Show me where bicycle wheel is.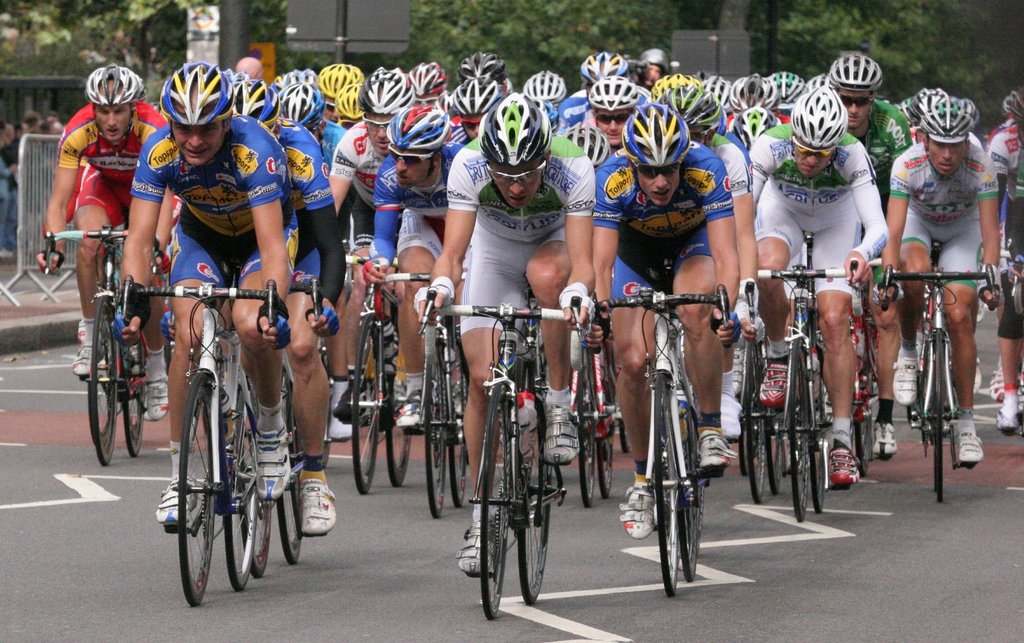
bicycle wheel is at x1=784 y1=334 x2=809 y2=521.
